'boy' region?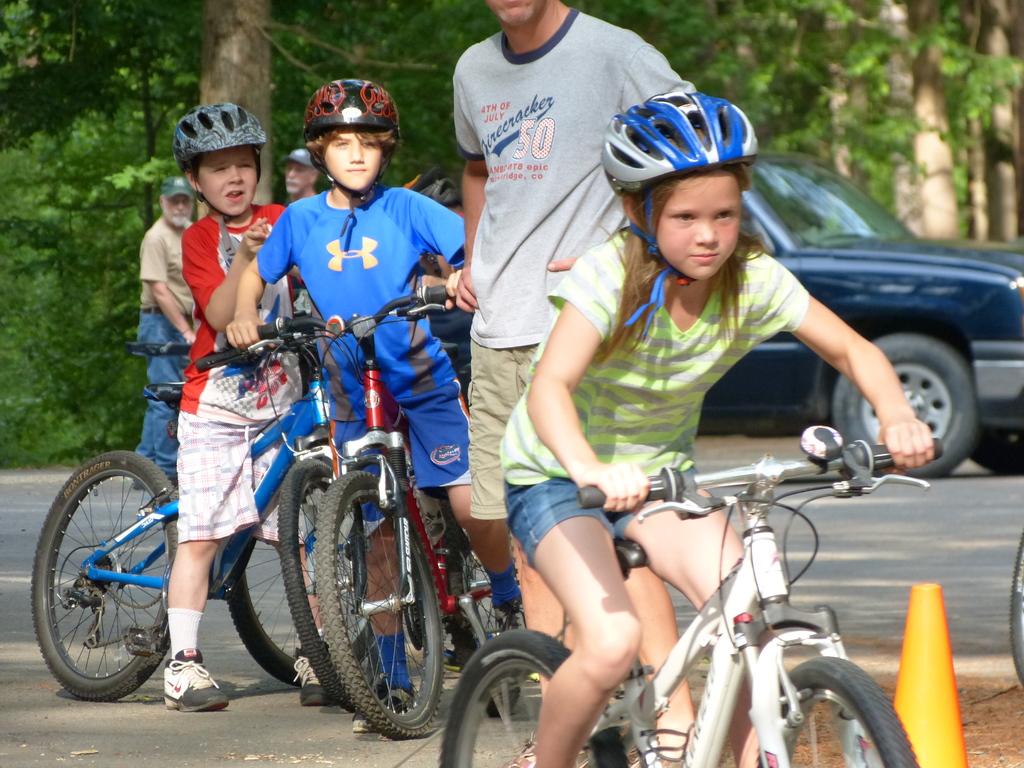
Rect(155, 100, 311, 719)
